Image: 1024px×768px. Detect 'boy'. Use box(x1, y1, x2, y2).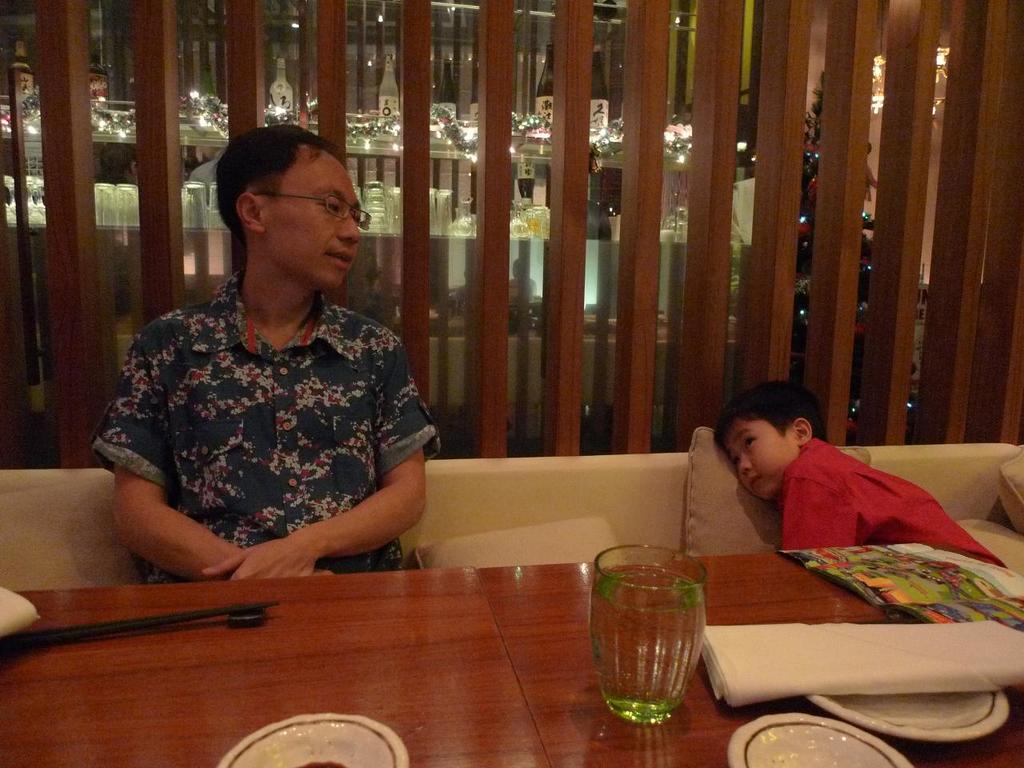
box(708, 381, 1010, 568).
